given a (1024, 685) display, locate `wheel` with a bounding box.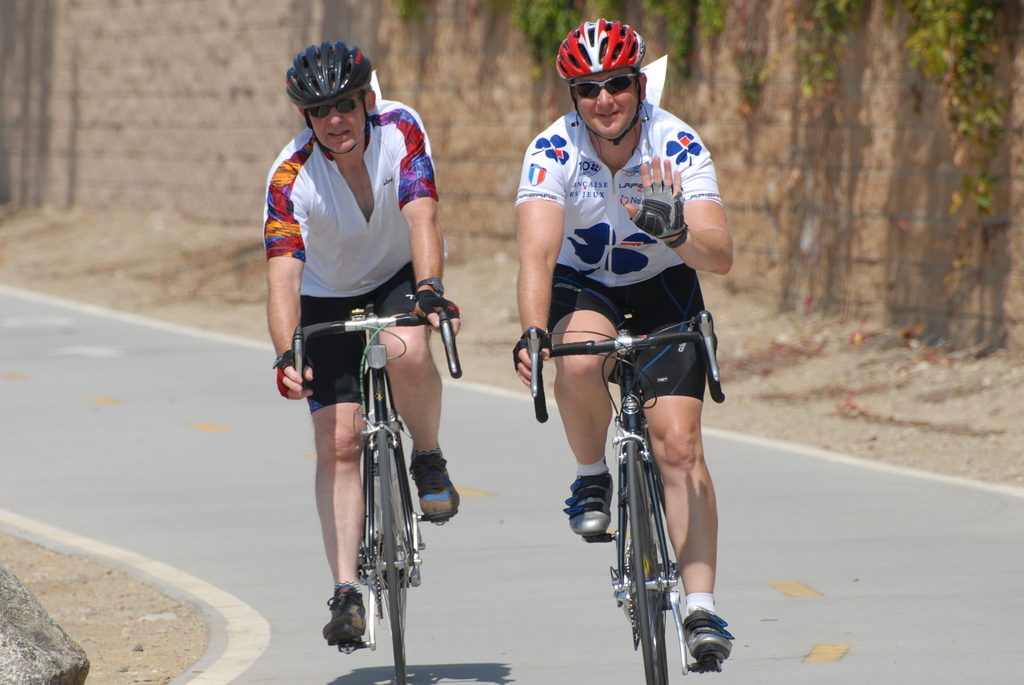
Located: [left=627, top=442, right=668, bottom=684].
